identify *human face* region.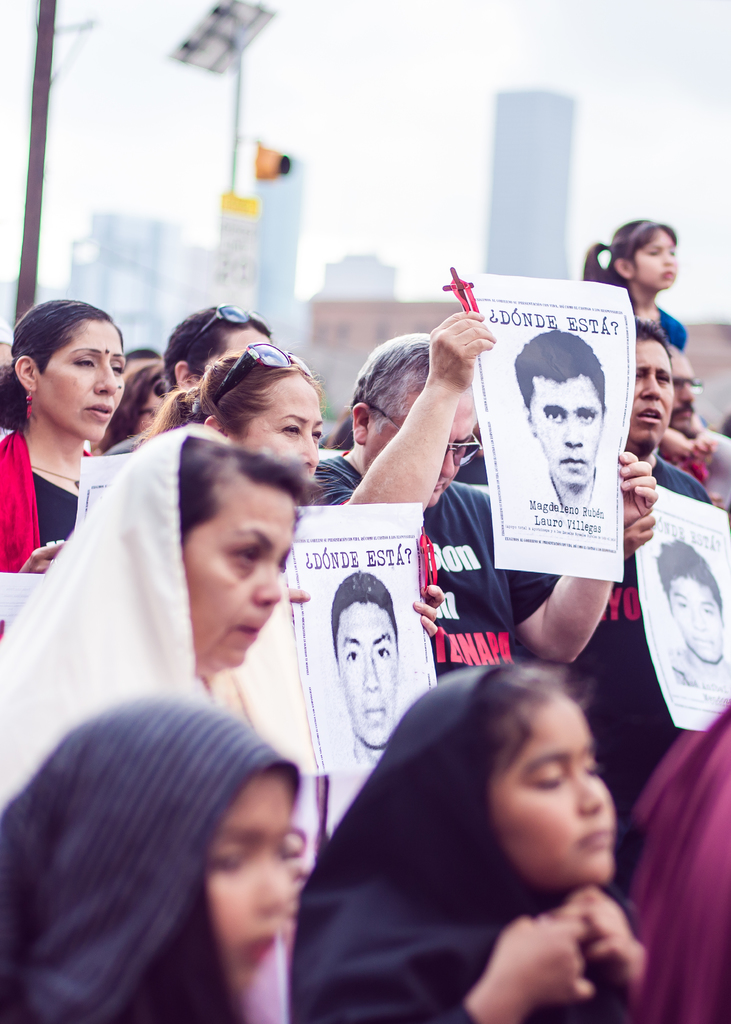
Region: rect(335, 597, 401, 748).
